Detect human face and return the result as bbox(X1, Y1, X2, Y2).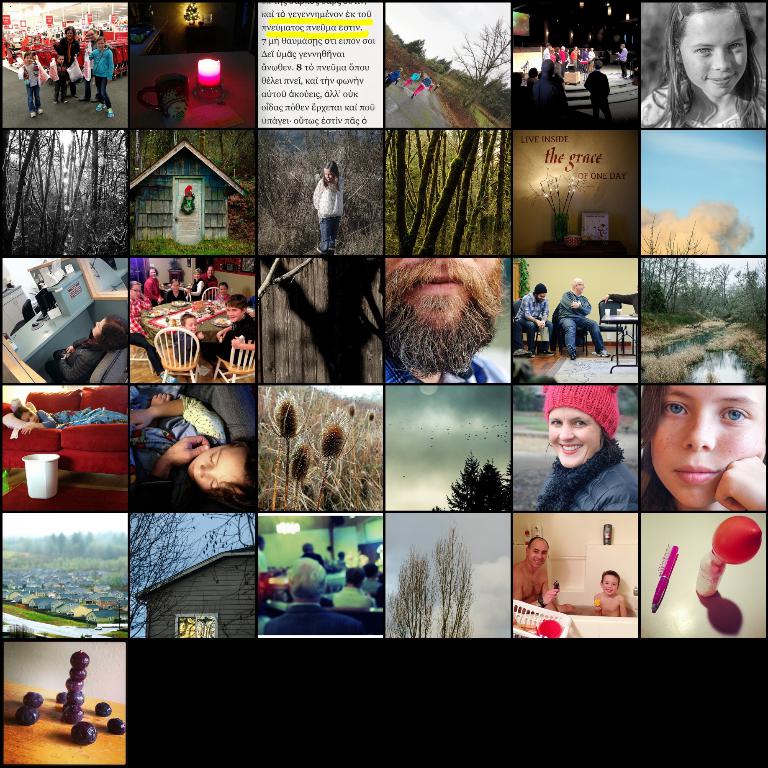
bbox(577, 285, 585, 290).
